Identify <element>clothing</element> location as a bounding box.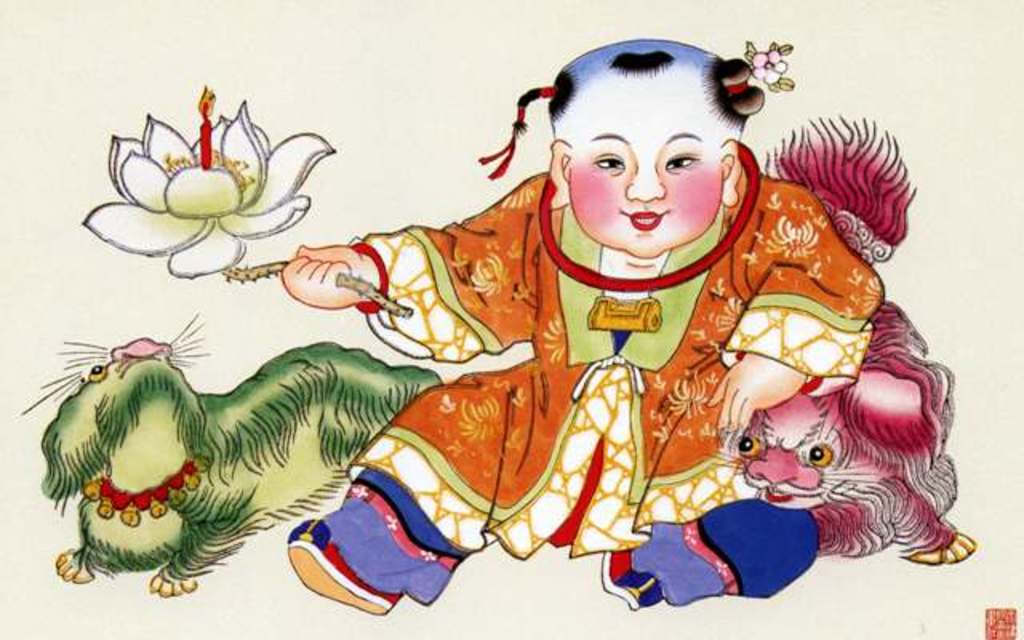
x1=230 y1=106 x2=922 y2=605.
